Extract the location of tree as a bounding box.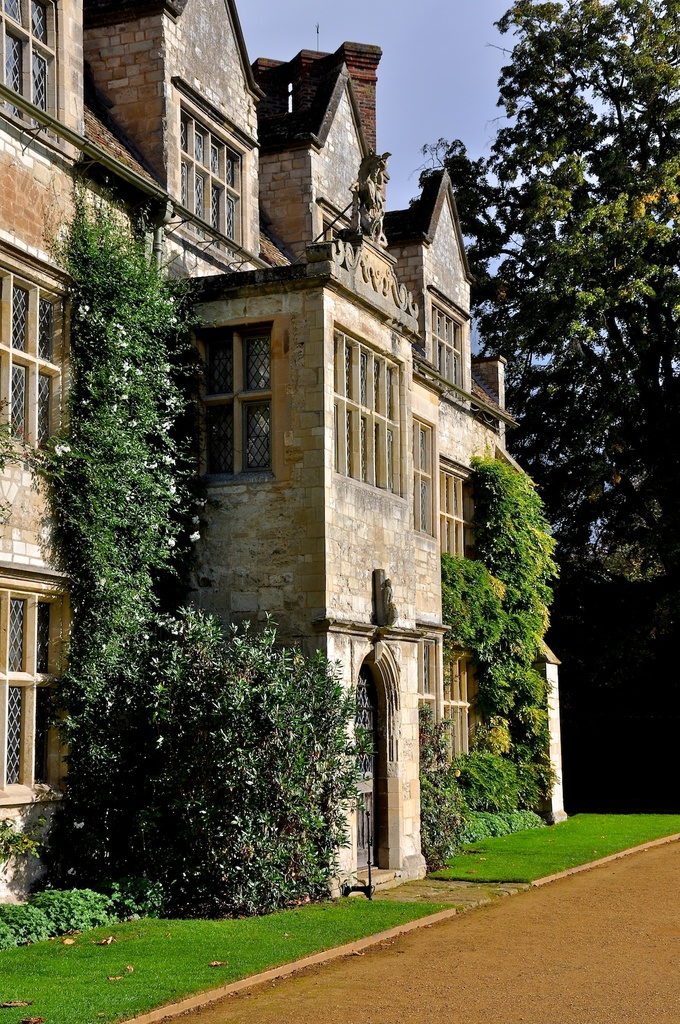
[464,10,664,708].
